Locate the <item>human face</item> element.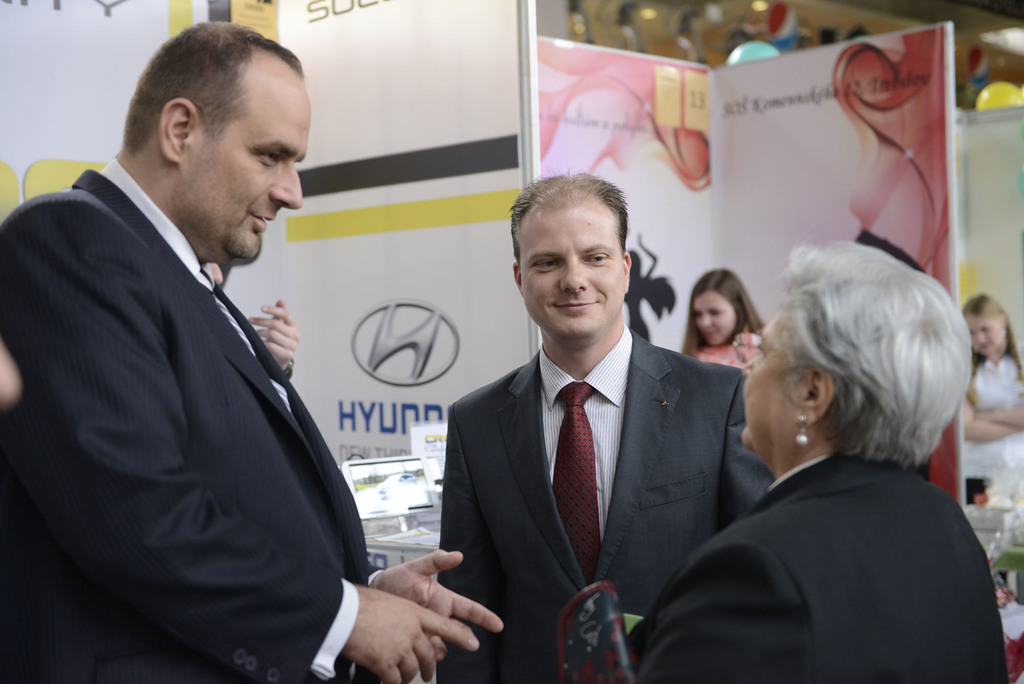
Element bbox: BBox(689, 291, 738, 348).
